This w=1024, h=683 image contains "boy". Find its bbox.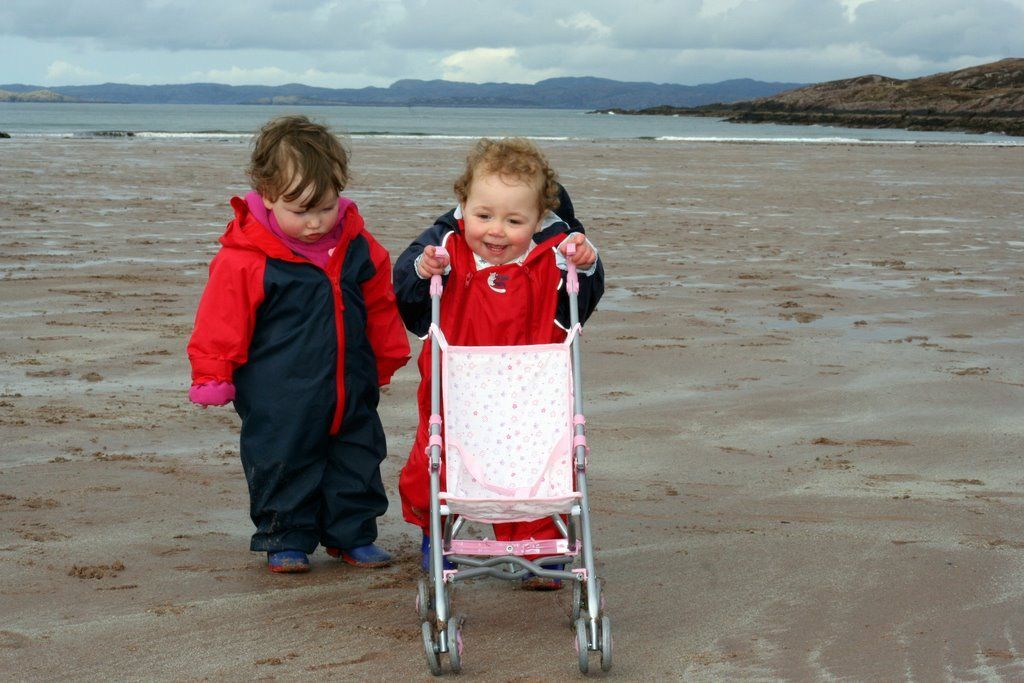
x1=392, y1=137, x2=605, y2=595.
